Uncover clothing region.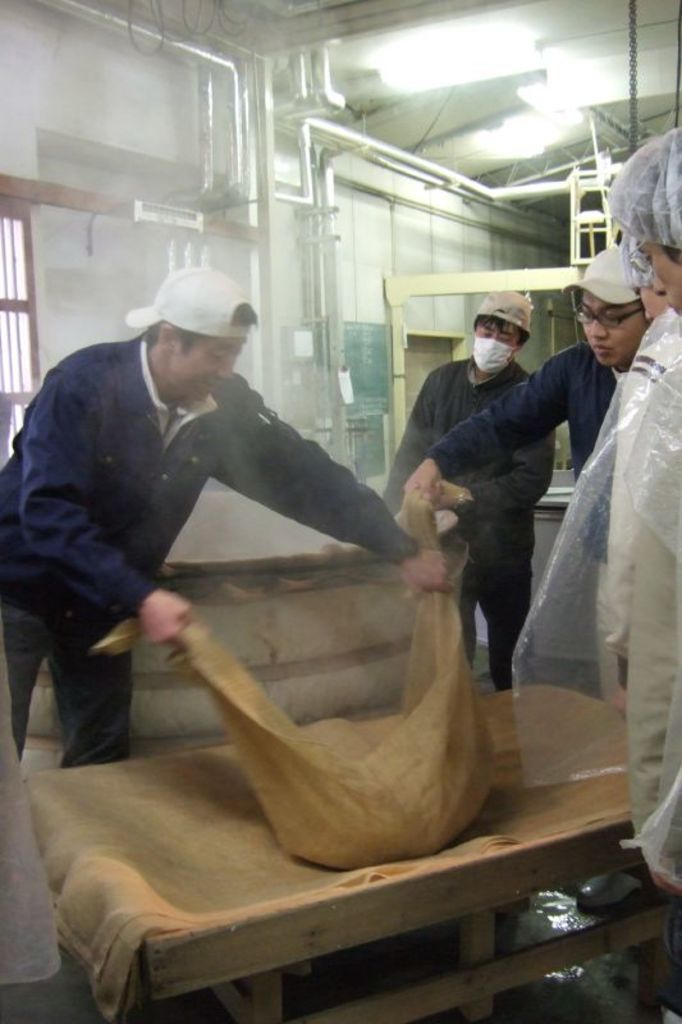
Uncovered: l=421, t=333, r=624, b=710.
